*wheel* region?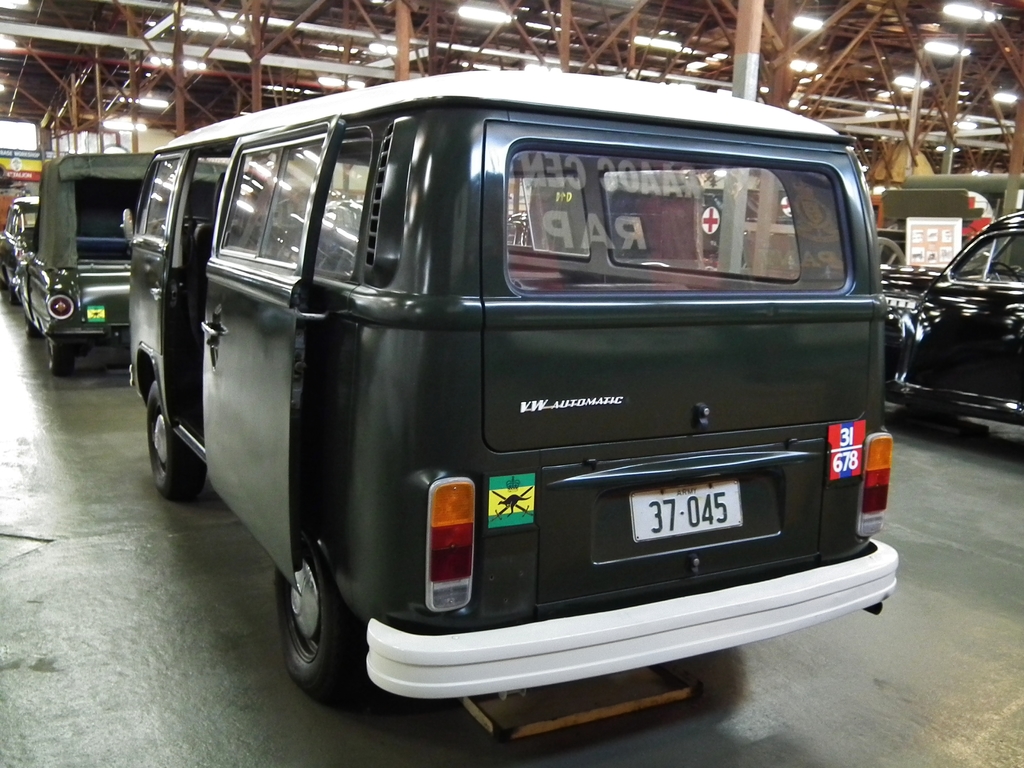
left=26, top=313, right=39, bottom=338
